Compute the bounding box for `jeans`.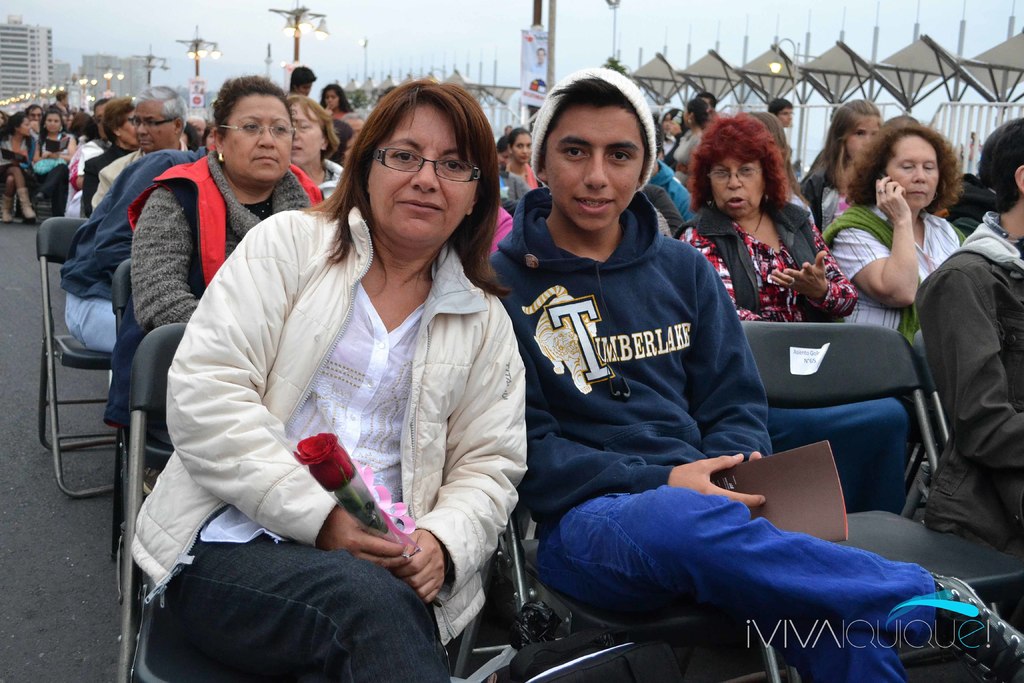
bbox=(760, 390, 905, 509).
